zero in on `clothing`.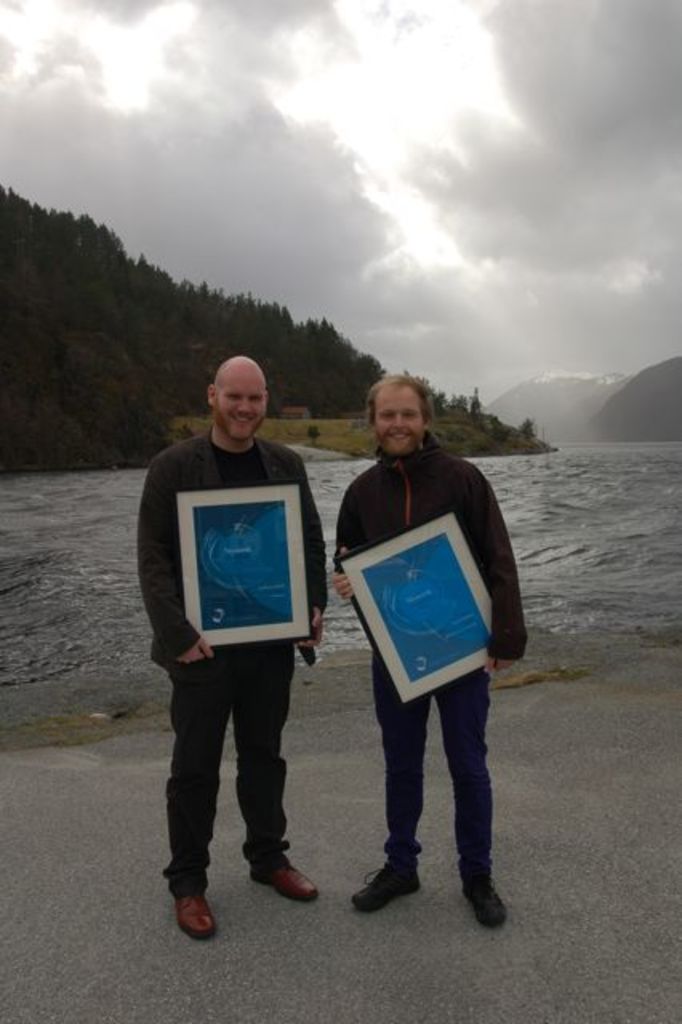
Zeroed in: 339, 446, 527, 885.
